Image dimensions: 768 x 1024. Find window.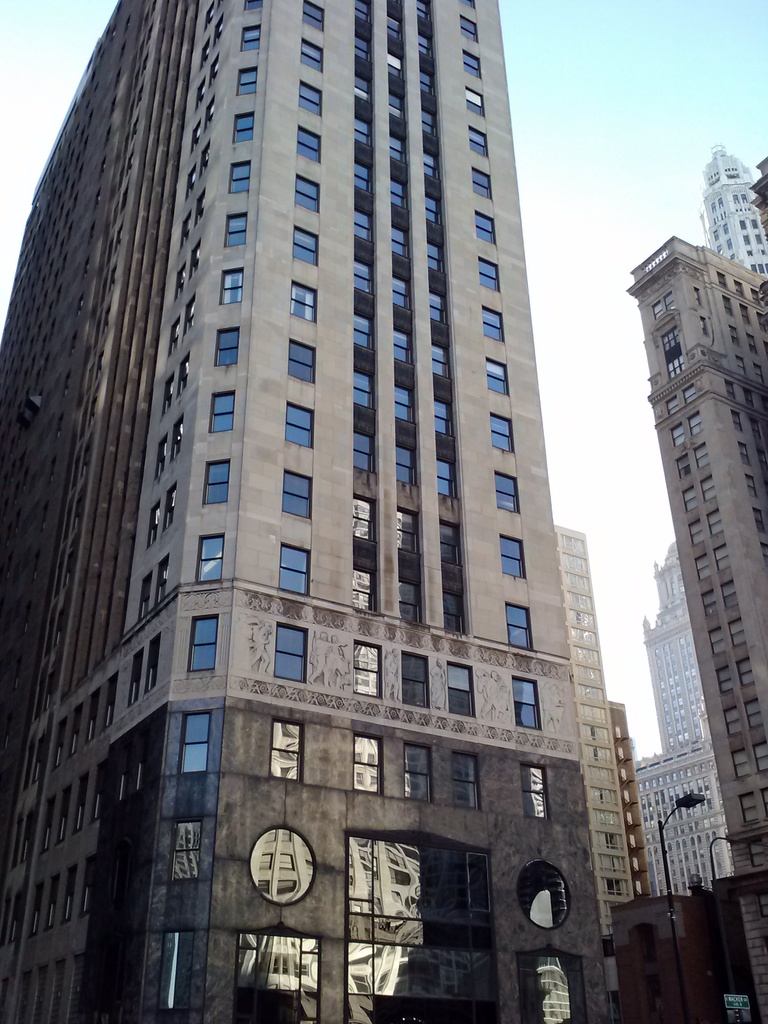
394,275,406,307.
